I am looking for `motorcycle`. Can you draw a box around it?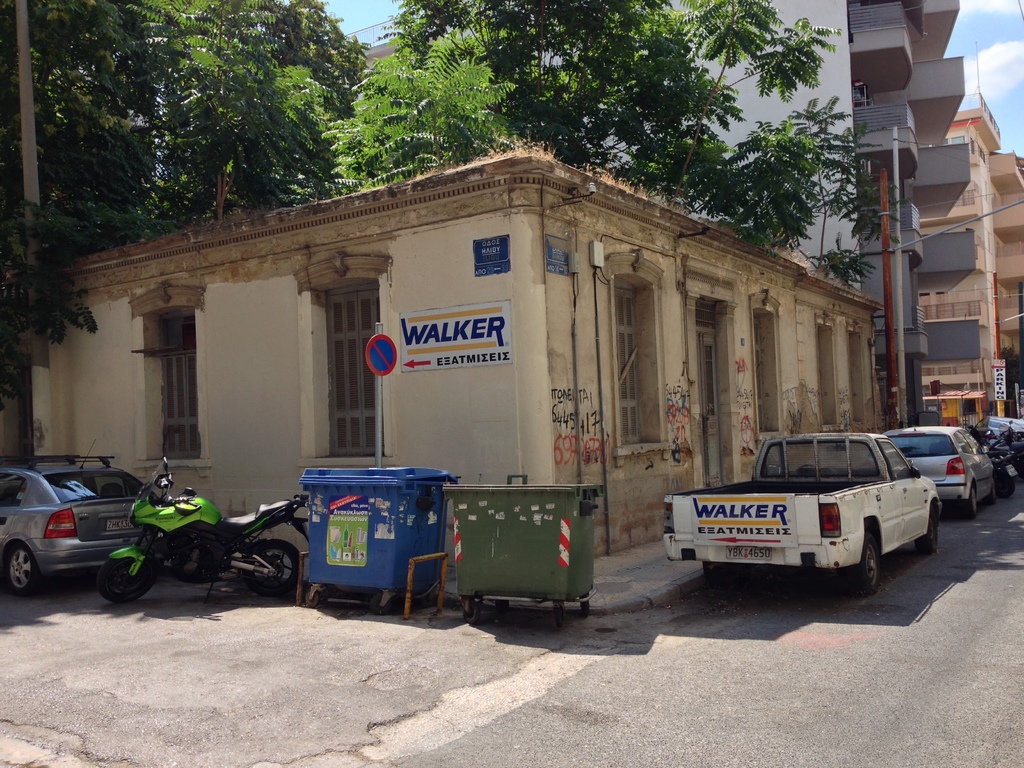
Sure, the bounding box is (left=95, top=486, right=312, bottom=606).
